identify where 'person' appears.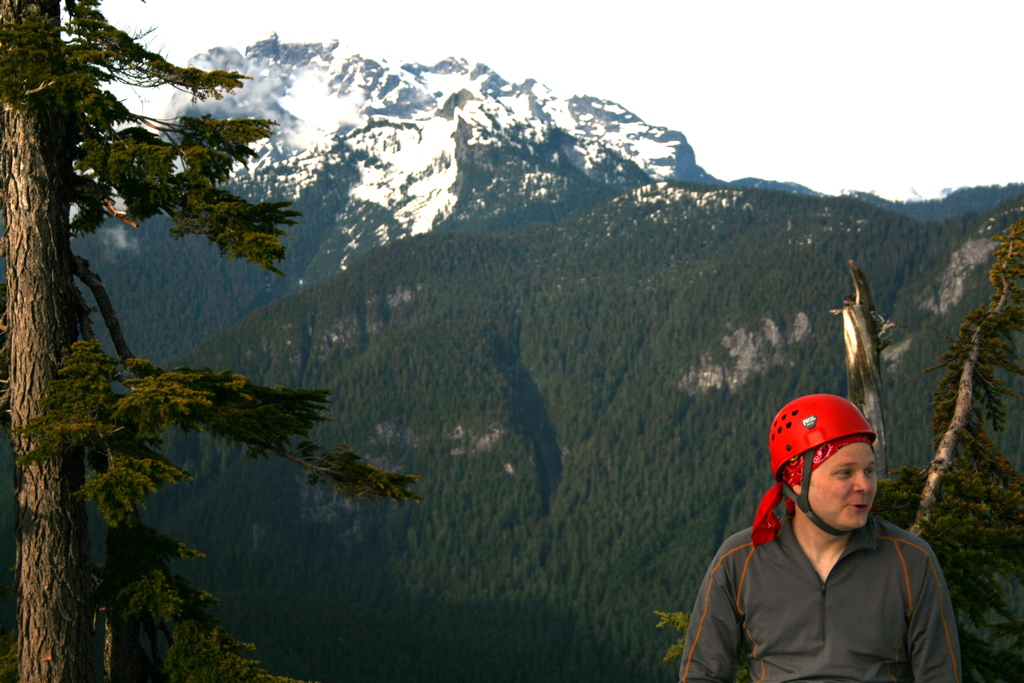
Appears at pyautogui.locateOnScreen(675, 392, 977, 682).
